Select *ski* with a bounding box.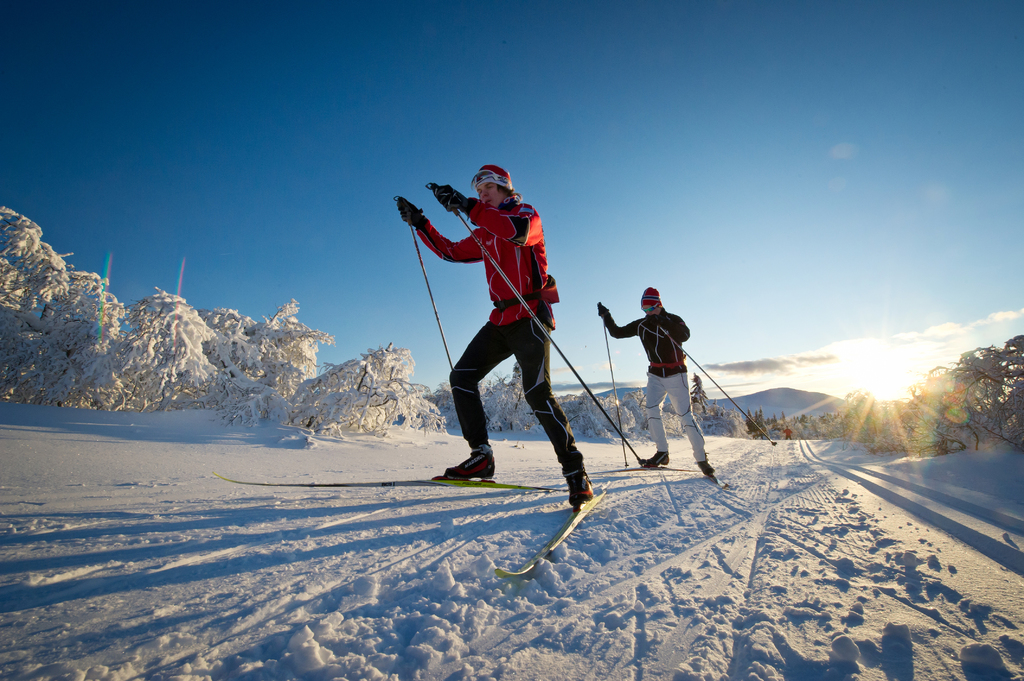
<bbox>474, 477, 621, 595</bbox>.
